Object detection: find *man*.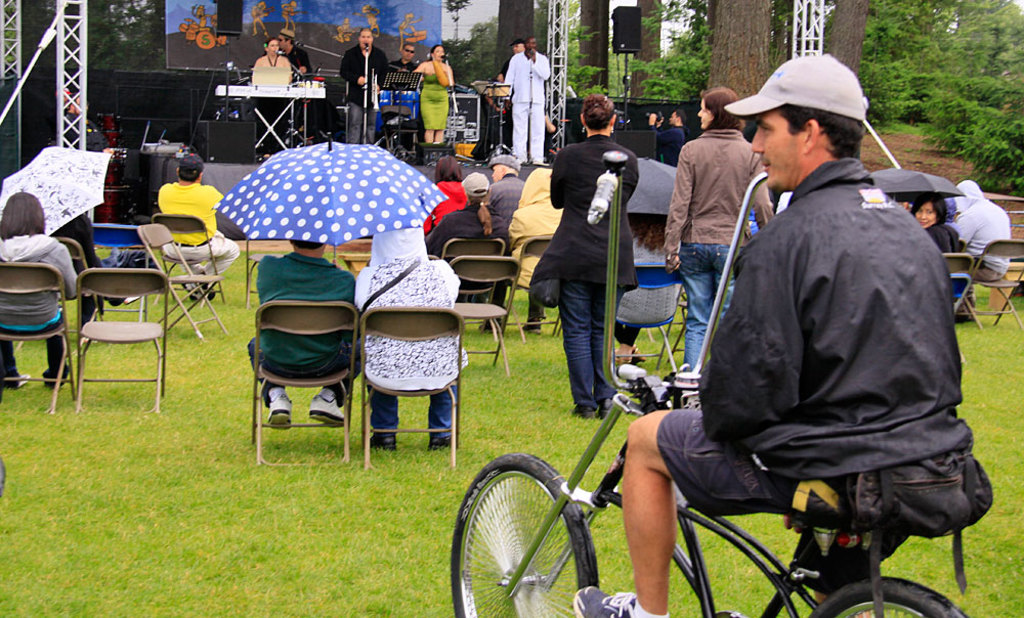
bbox=[278, 28, 312, 74].
